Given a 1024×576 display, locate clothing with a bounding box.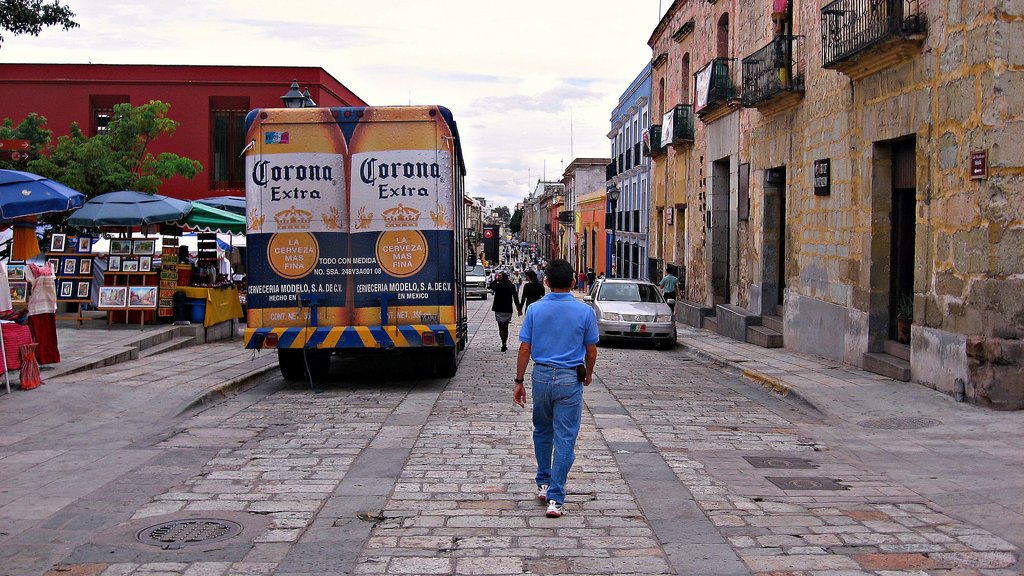
Located: bbox=[485, 275, 525, 340].
